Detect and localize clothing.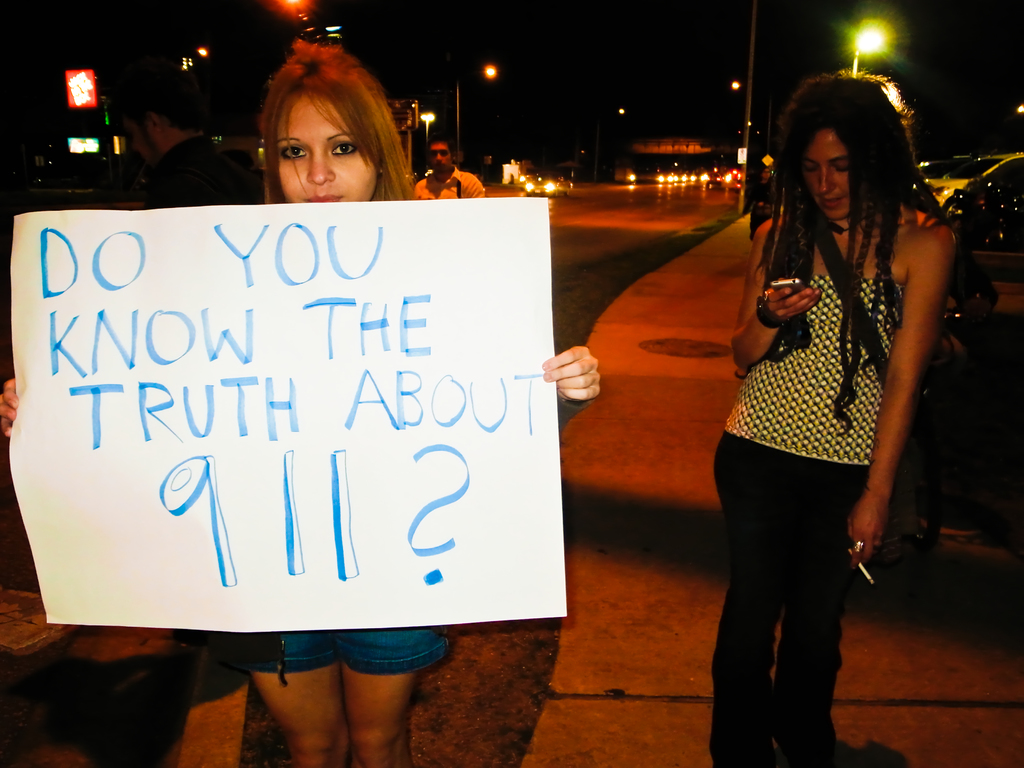
Localized at select_region(241, 627, 454, 672).
